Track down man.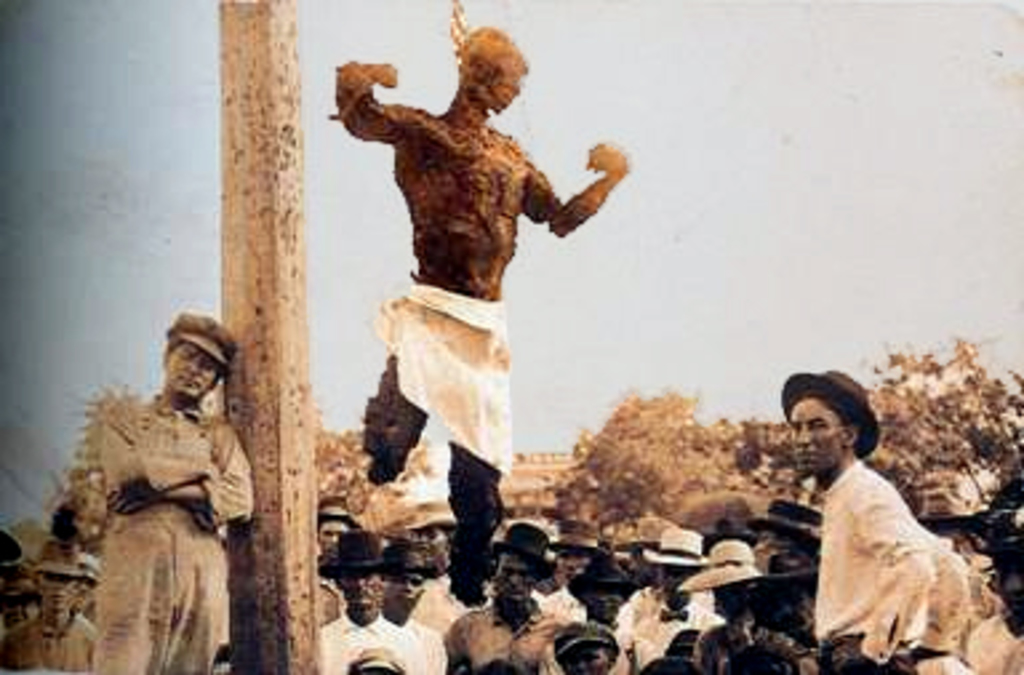
Tracked to bbox(93, 307, 251, 672).
